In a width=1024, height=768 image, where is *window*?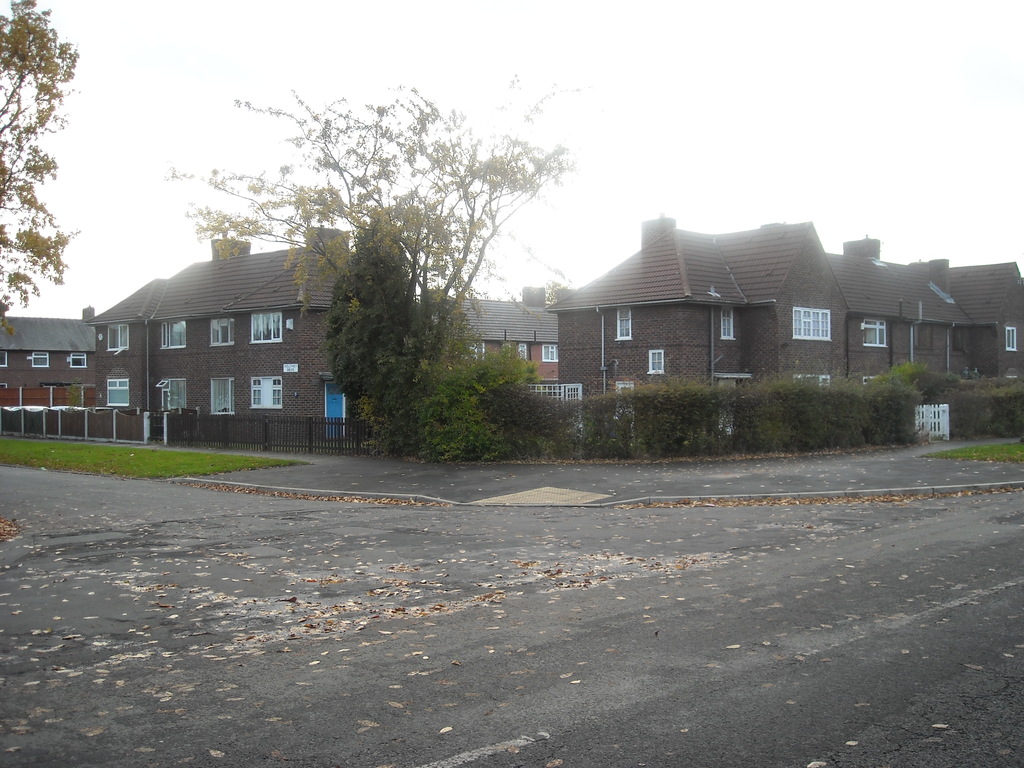
<bbox>716, 303, 748, 342</bbox>.
